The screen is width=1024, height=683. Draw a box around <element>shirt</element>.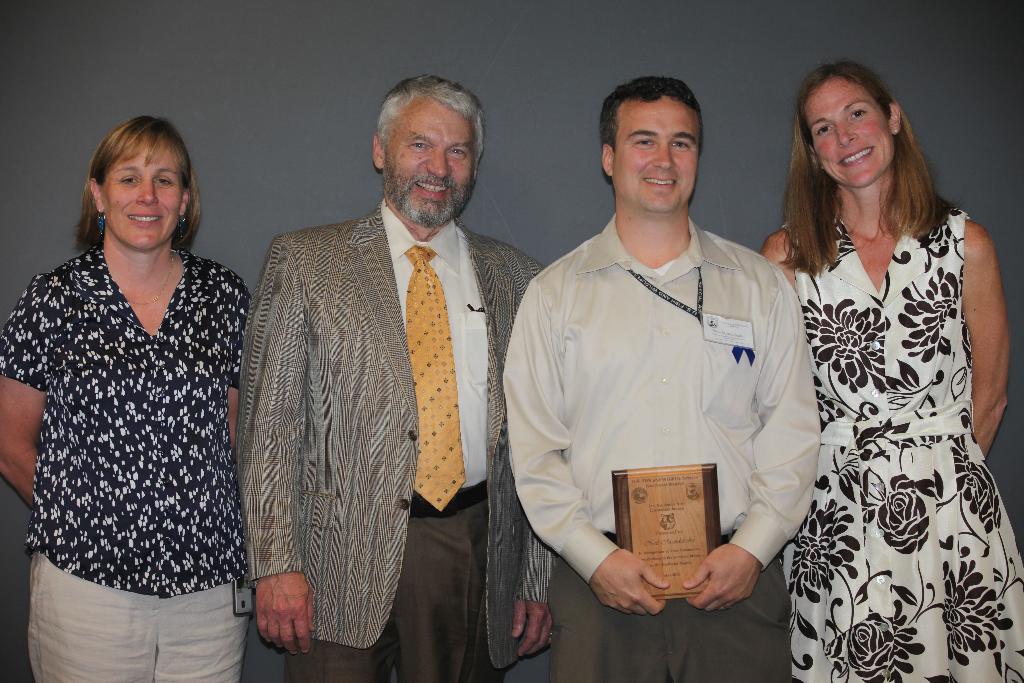
pyautogui.locateOnScreen(381, 199, 489, 488).
